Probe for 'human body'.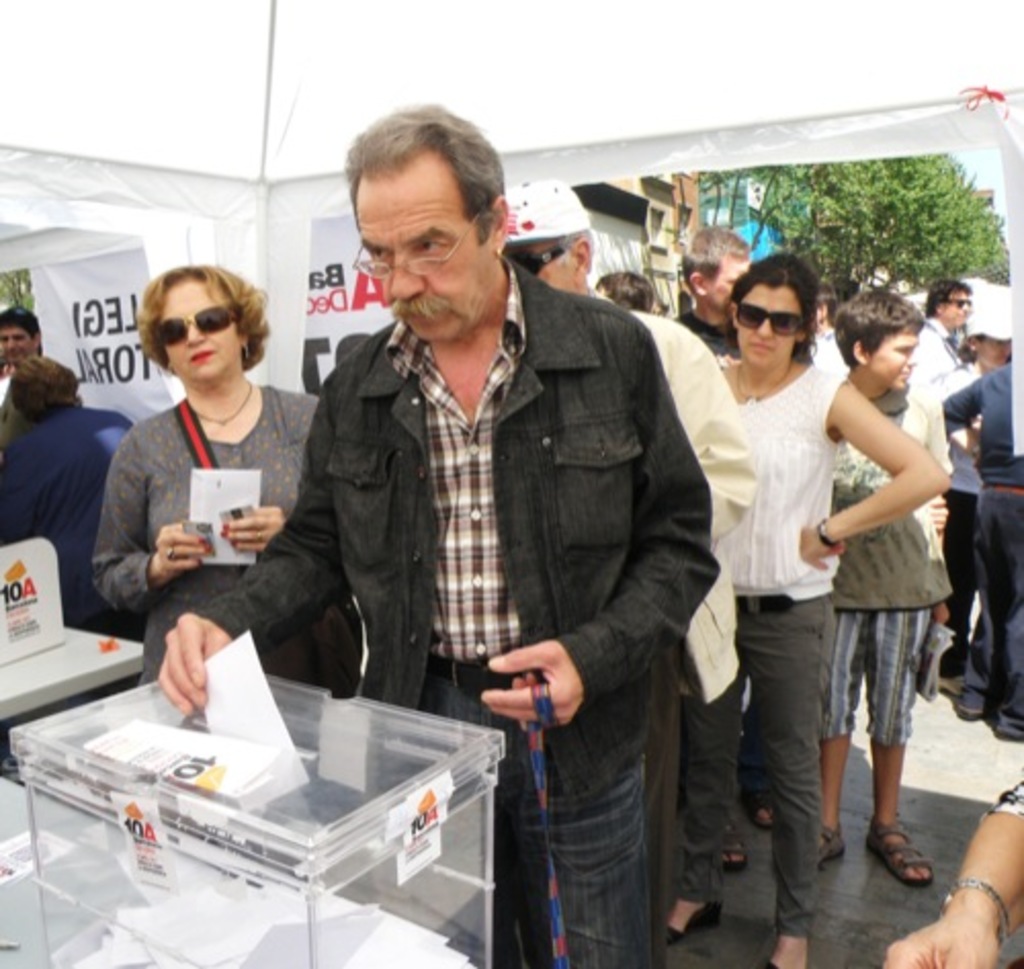
Probe result: [x1=653, y1=234, x2=956, y2=965].
